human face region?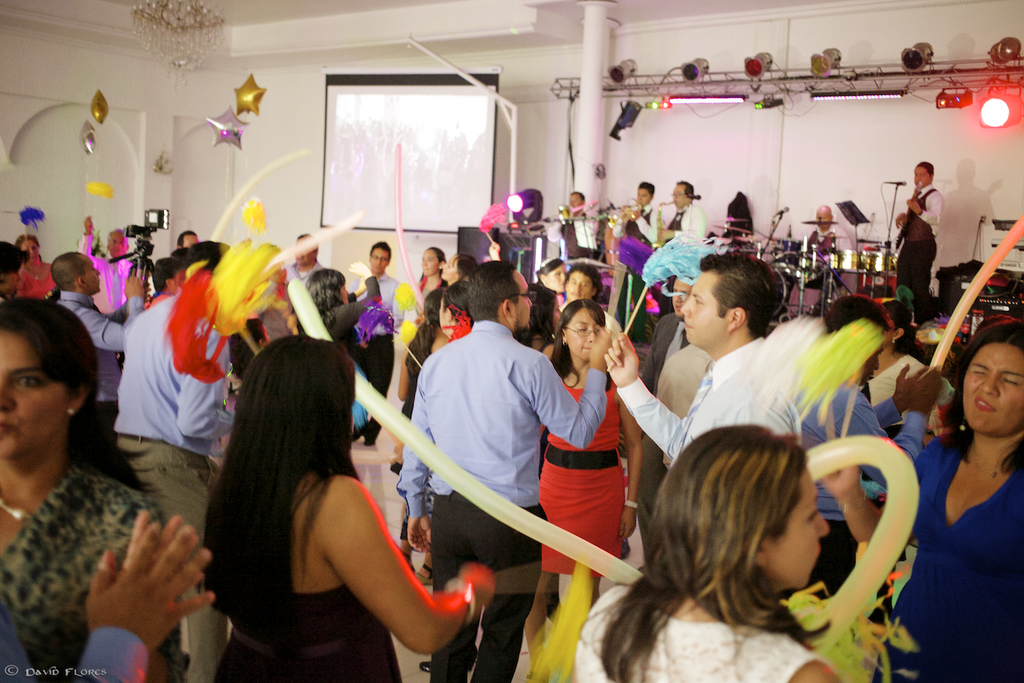
[left=295, top=240, right=316, bottom=268]
